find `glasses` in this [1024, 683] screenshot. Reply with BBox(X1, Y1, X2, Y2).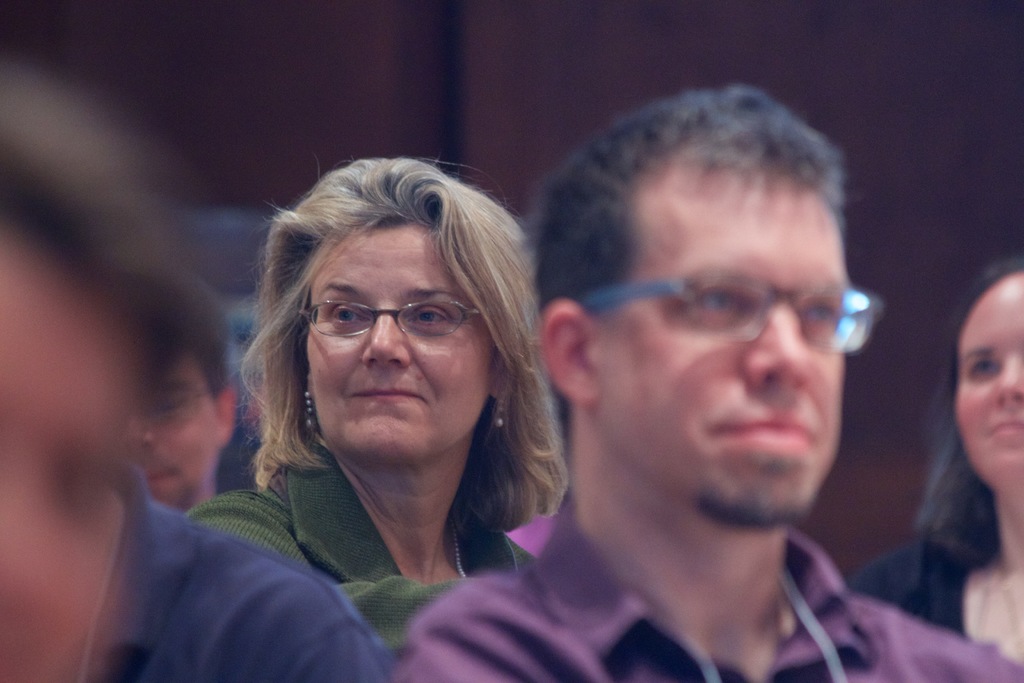
BBox(147, 380, 219, 425).
